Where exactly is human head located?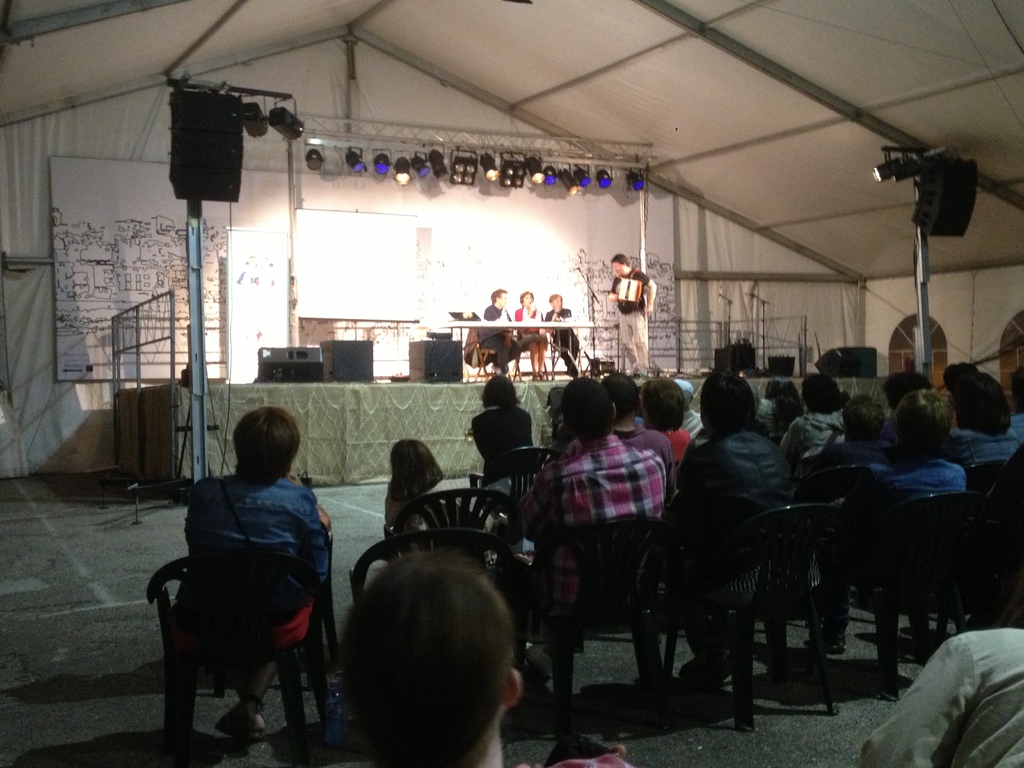
Its bounding box is [left=610, top=255, right=630, bottom=279].
